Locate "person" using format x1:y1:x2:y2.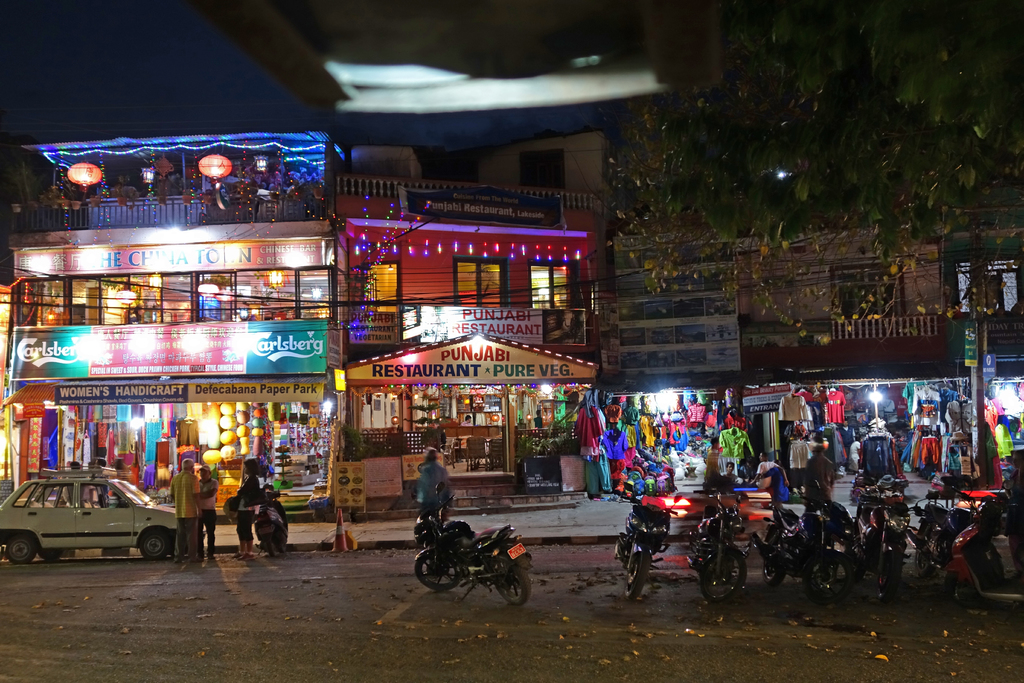
803:447:837:513.
